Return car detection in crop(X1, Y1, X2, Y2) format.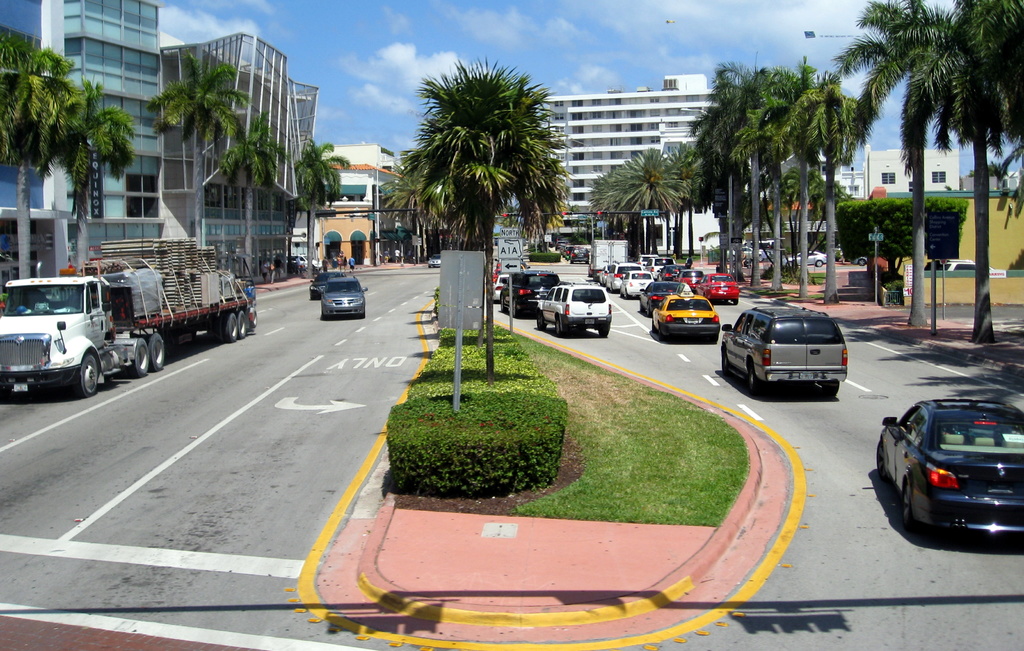
crop(425, 254, 442, 266).
